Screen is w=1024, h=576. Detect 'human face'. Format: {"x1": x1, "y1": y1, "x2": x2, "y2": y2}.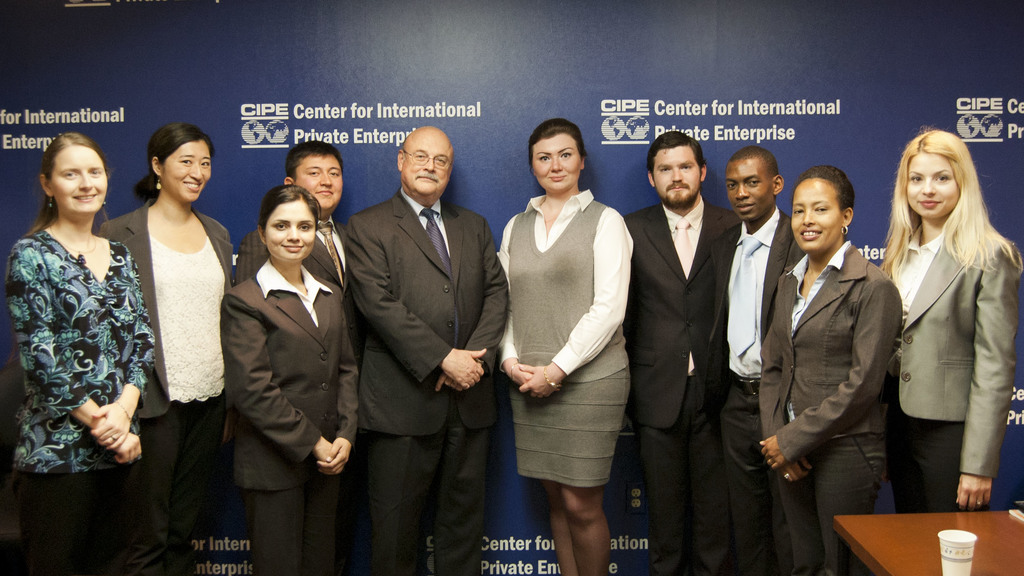
{"x1": 296, "y1": 149, "x2": 344, "y2": 211}.
